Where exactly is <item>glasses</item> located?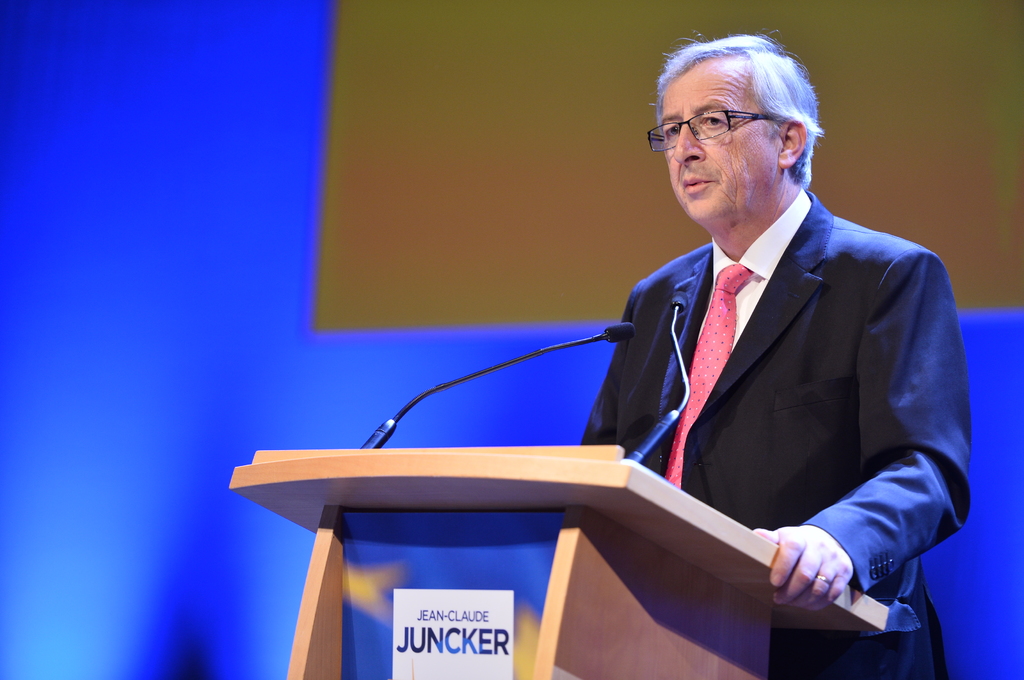
Its bounding box is bbox=(659, 101, 798, 148).
